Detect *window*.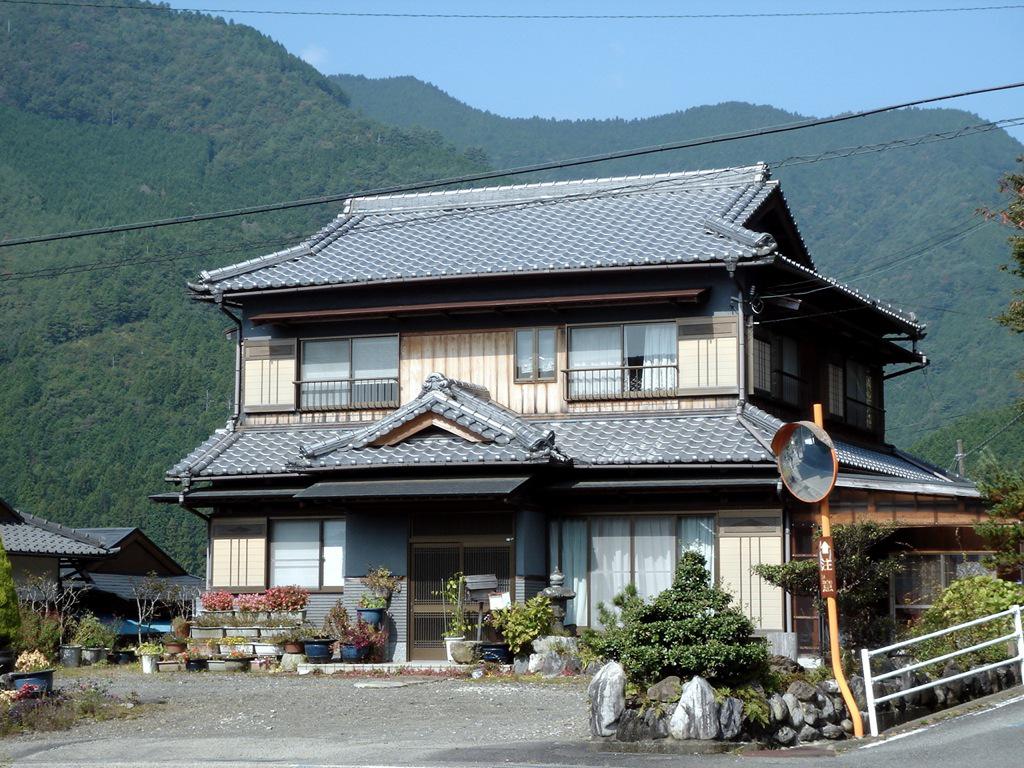
Detected at <region>268, 517, 346, 595</region>.
